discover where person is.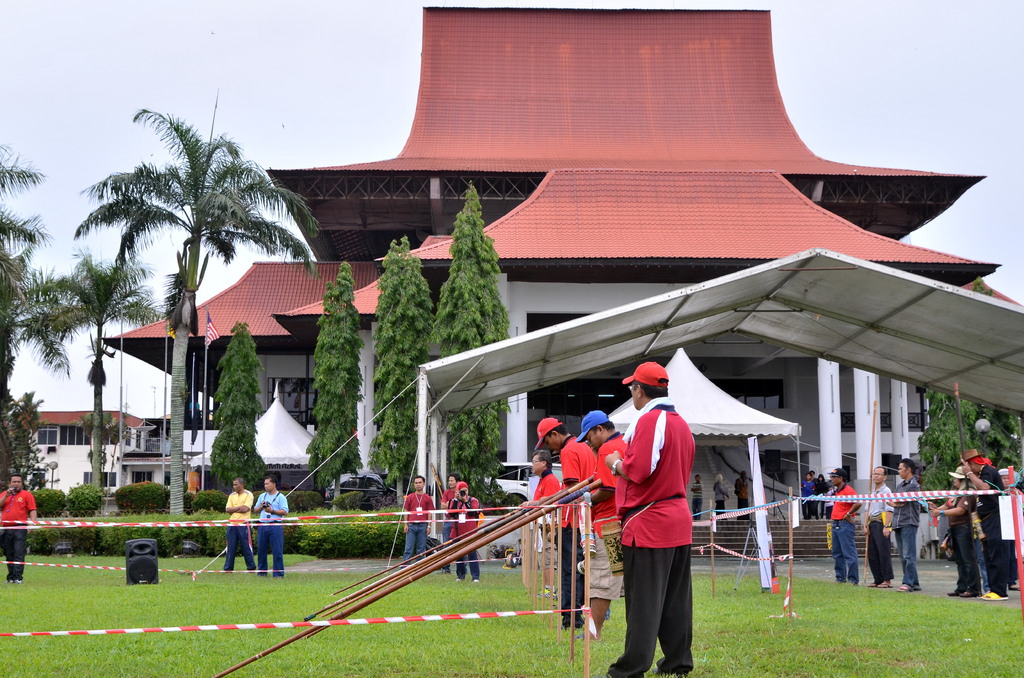
Discovered at locate(222, 477, 260, 574).
